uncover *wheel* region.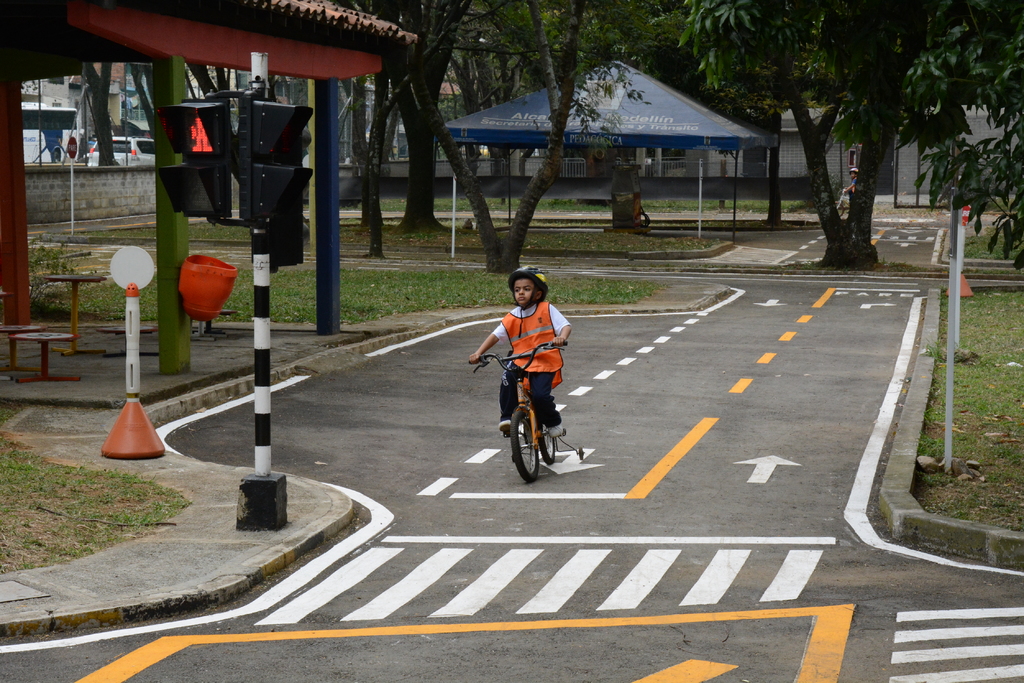
Uncovered: crop(512, 410, 541, 485).
